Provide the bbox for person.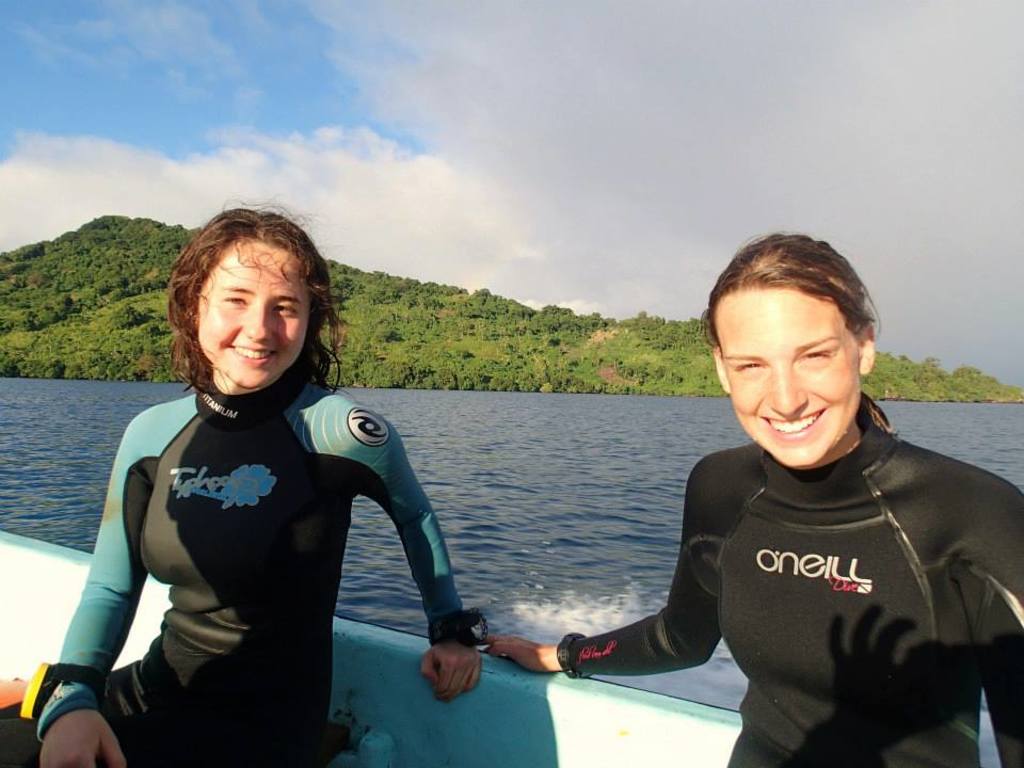
{"x1": 483, "y1": 227, "x2": 1023, "y2": 767}.
